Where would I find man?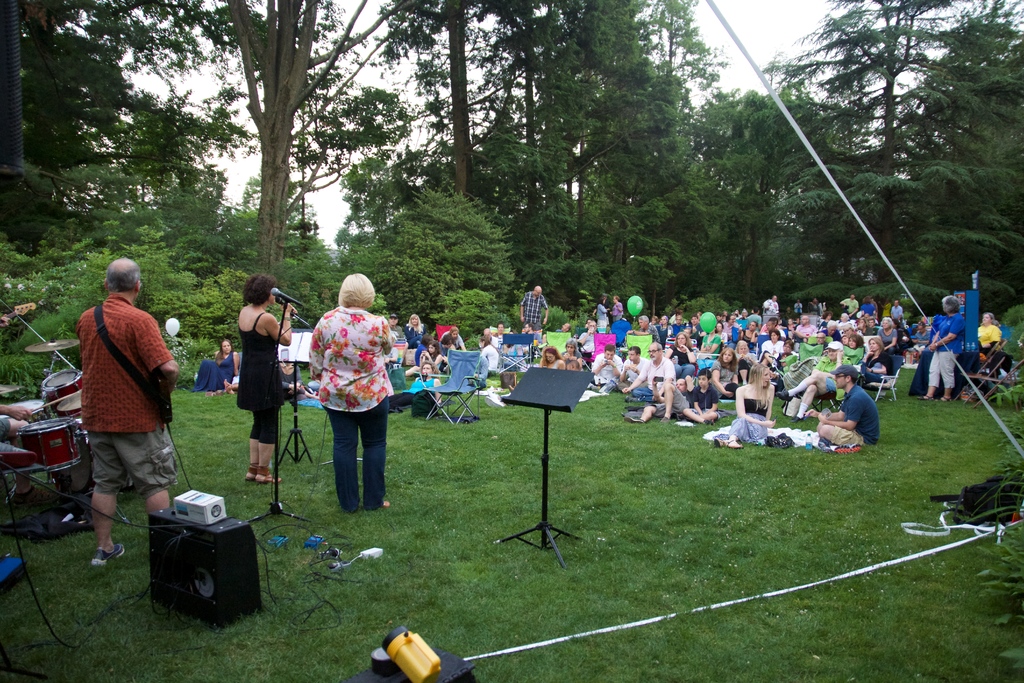
At (874, 318, 875, 326).
